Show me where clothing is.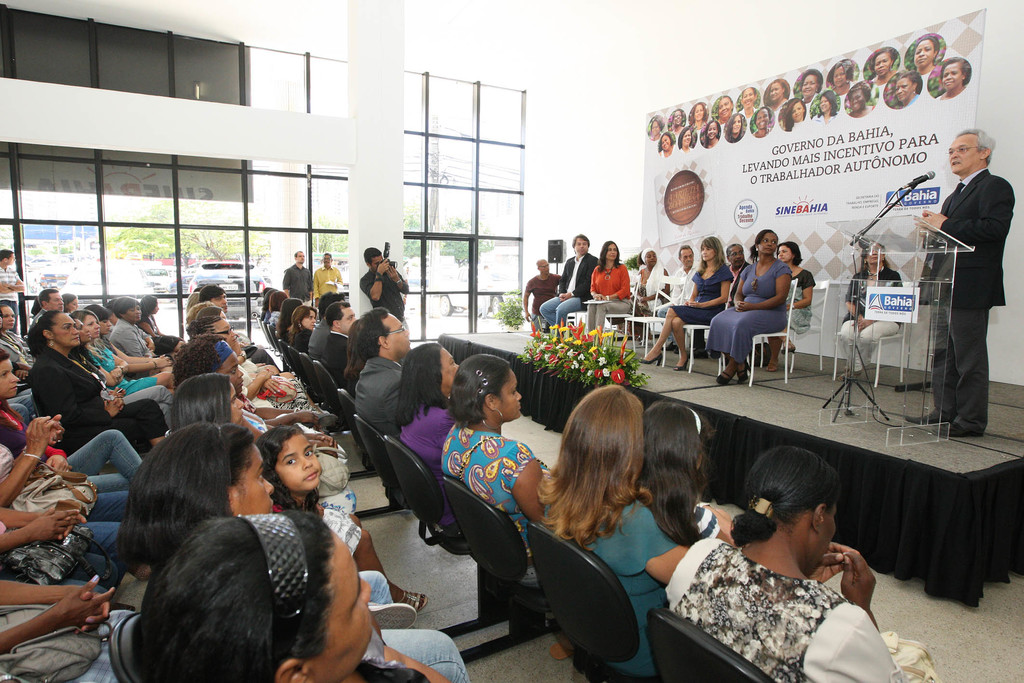
clothing is at bbox(266, 305, 277, 349).
